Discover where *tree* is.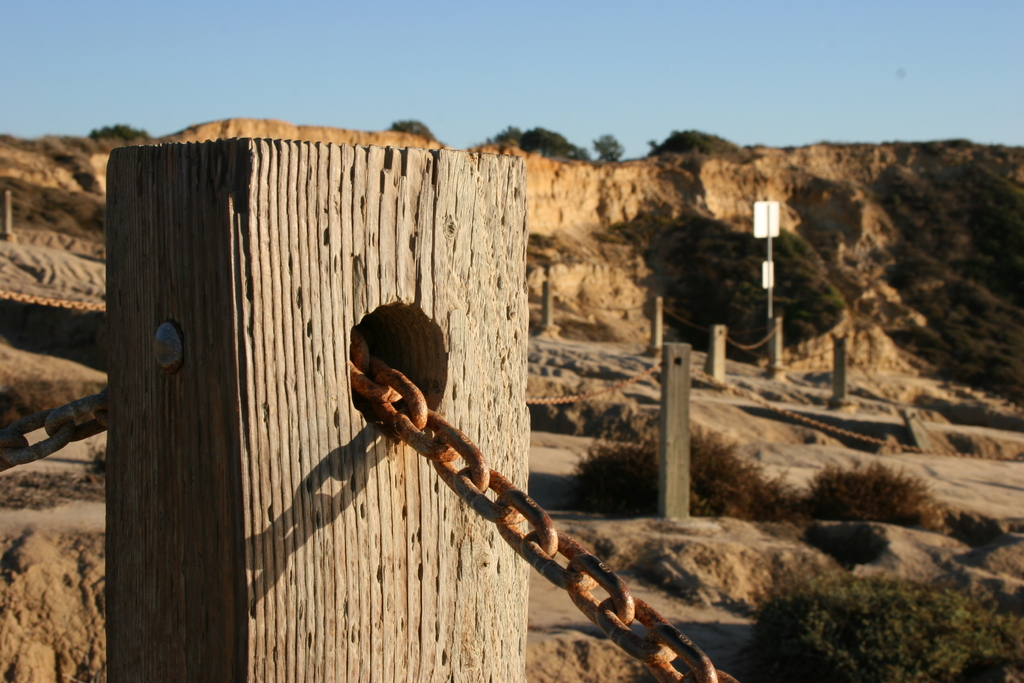
Discovered at 595,136,625,172.
